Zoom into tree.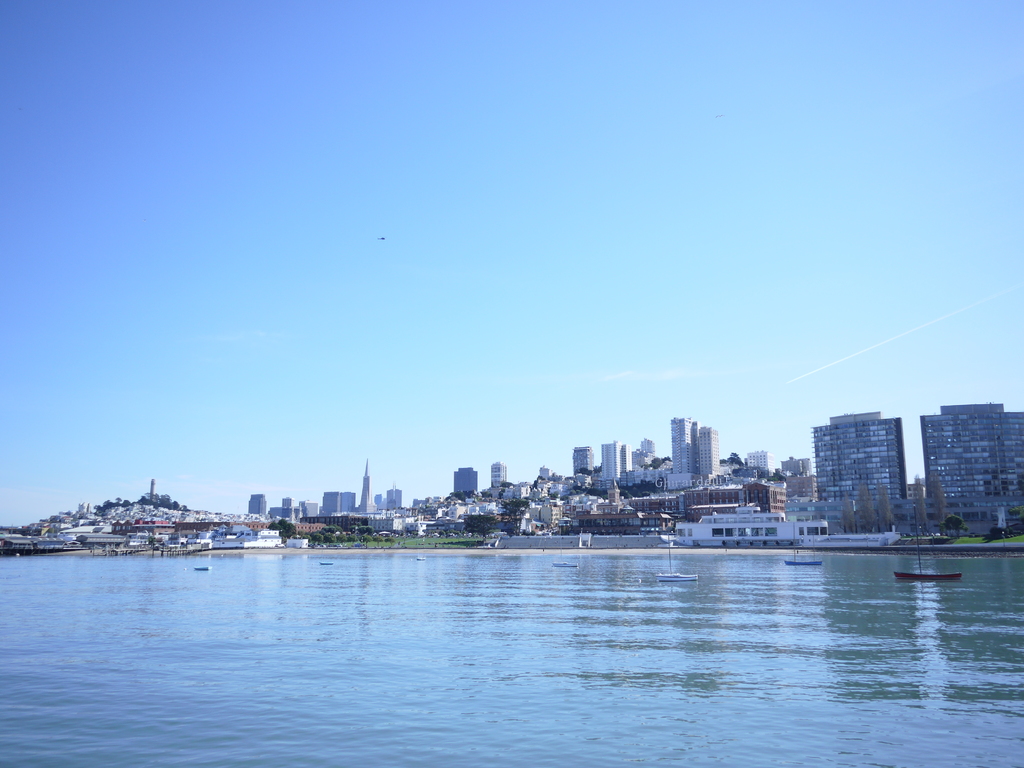
Zoom target: {"left": 465, "top": 514, "right": 497, "bottom": 543}.
